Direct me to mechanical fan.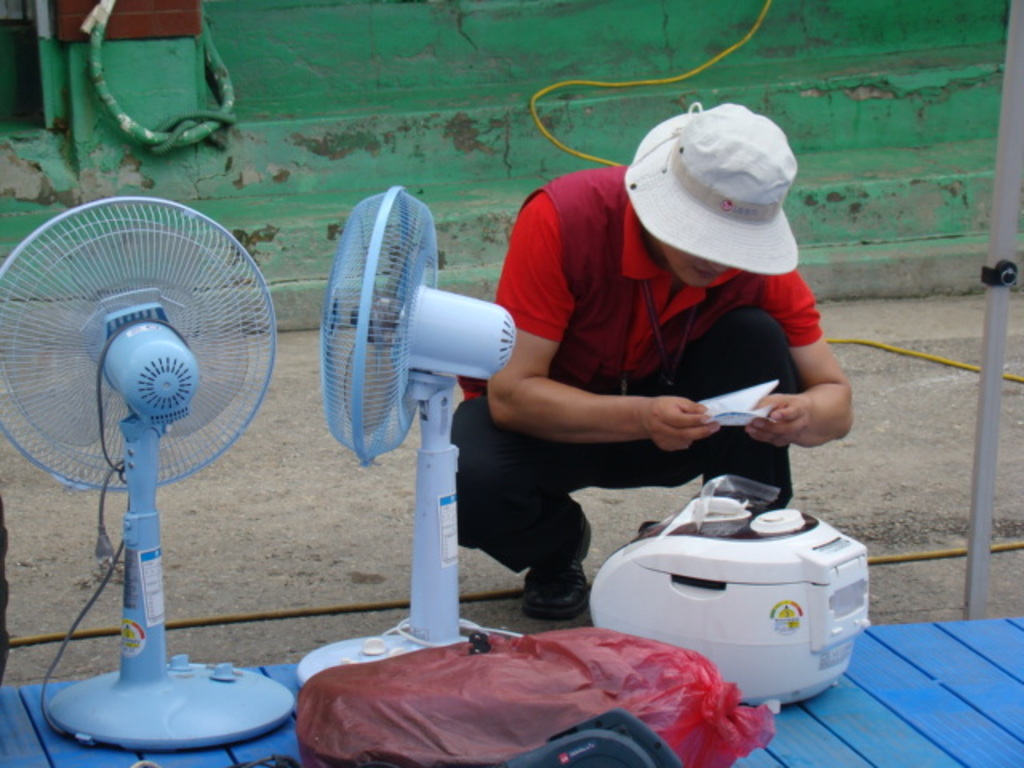
Direction: (left=298, top=189, right=517, bottom=680).
